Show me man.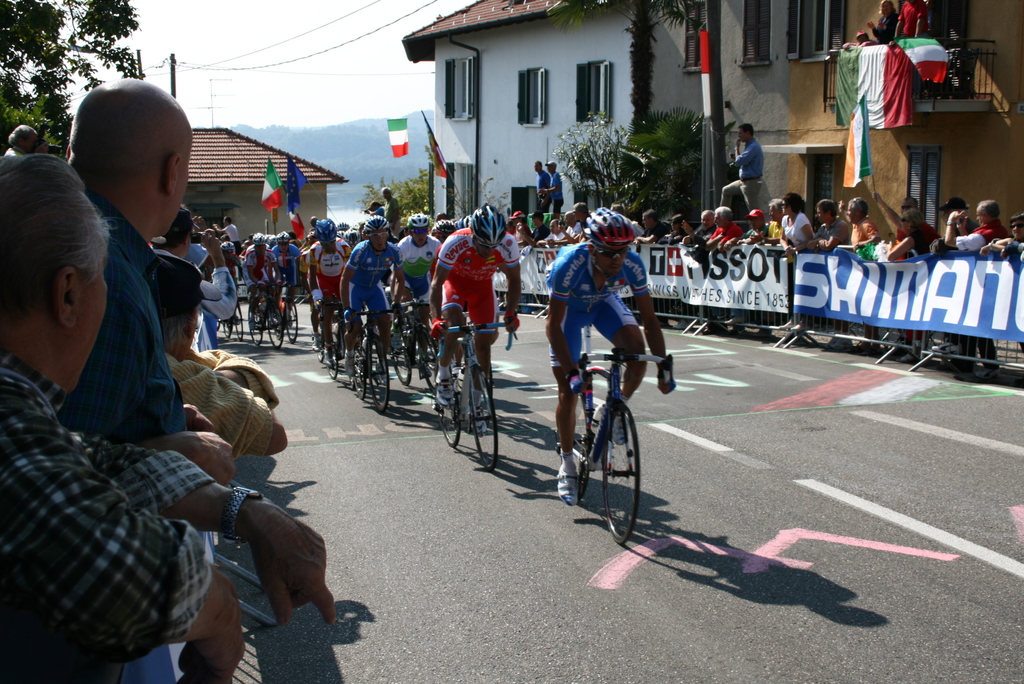
man is here: <box>272,231,300,320</box>.
